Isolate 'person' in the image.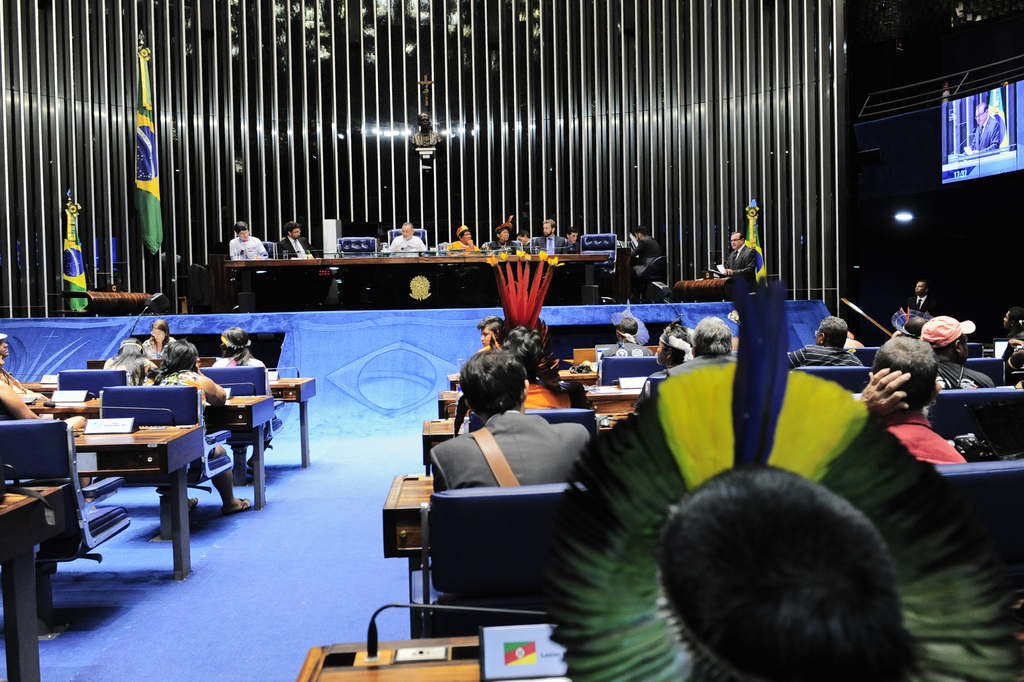
Isolated region: bbox=(277, 221, 318, 259).
